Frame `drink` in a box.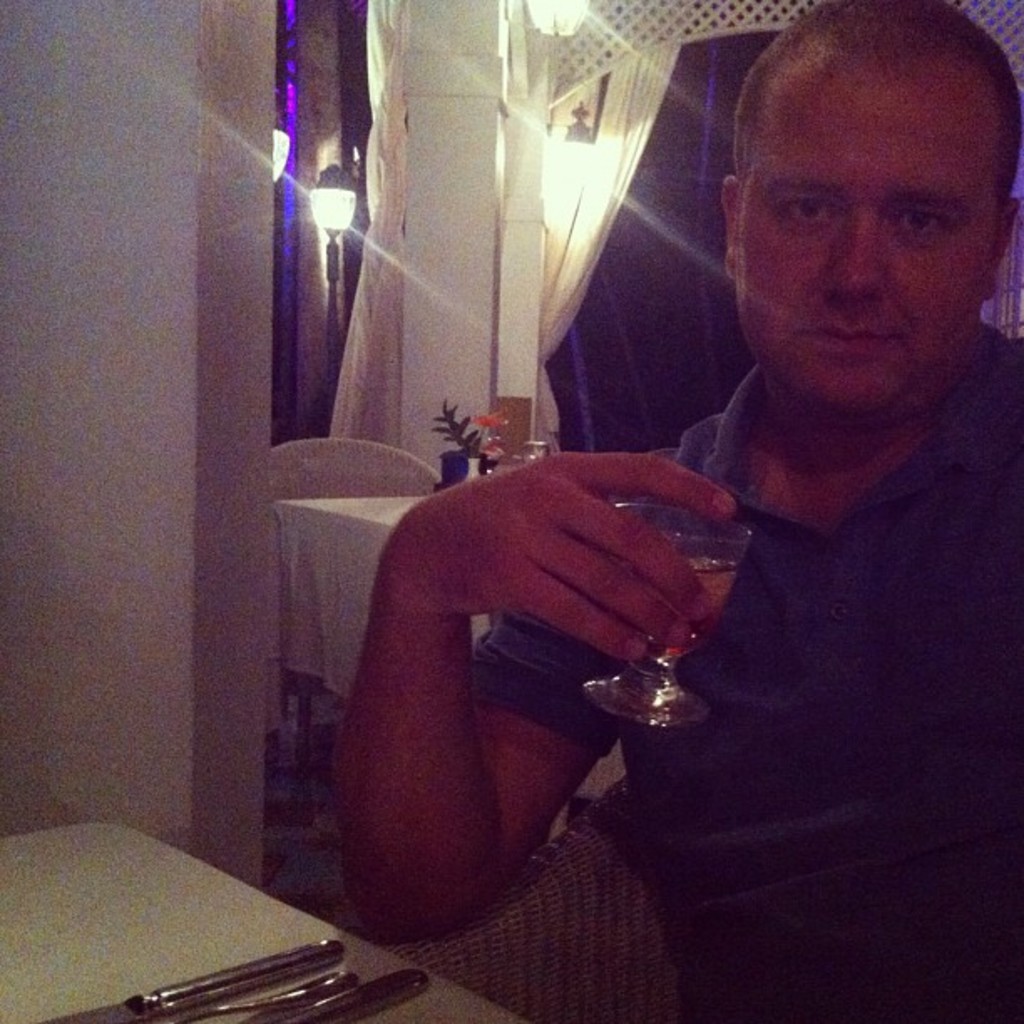
detection(644, 554, 741, 661).
